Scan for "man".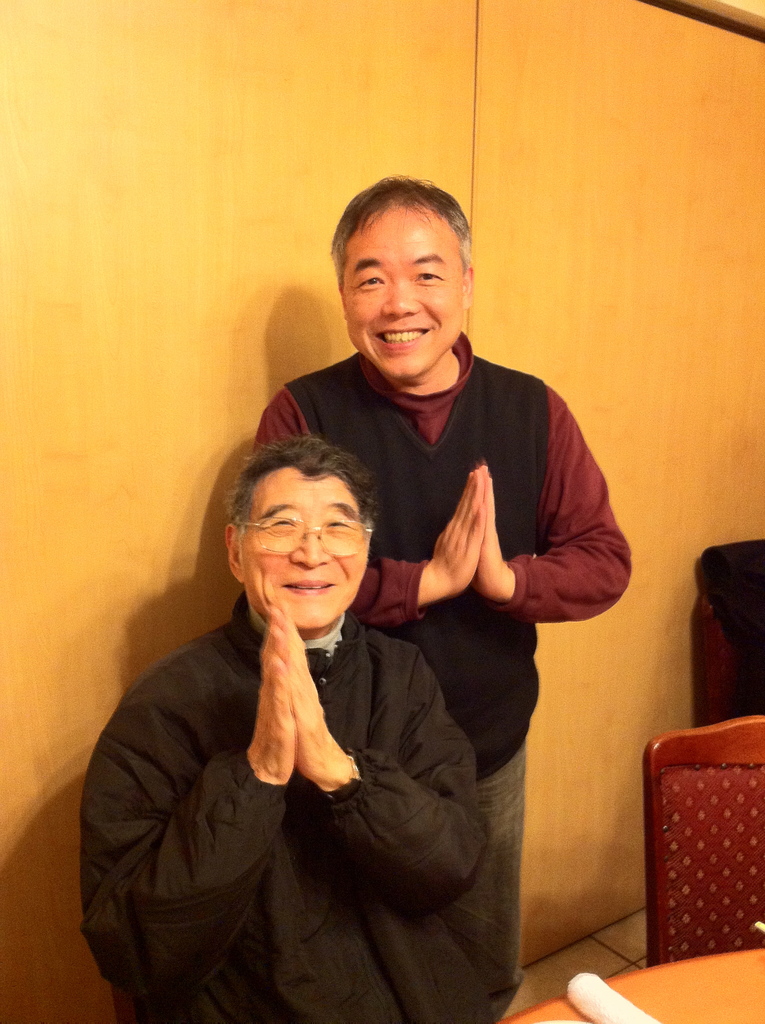
Scan result: 65 417 509 1023.
